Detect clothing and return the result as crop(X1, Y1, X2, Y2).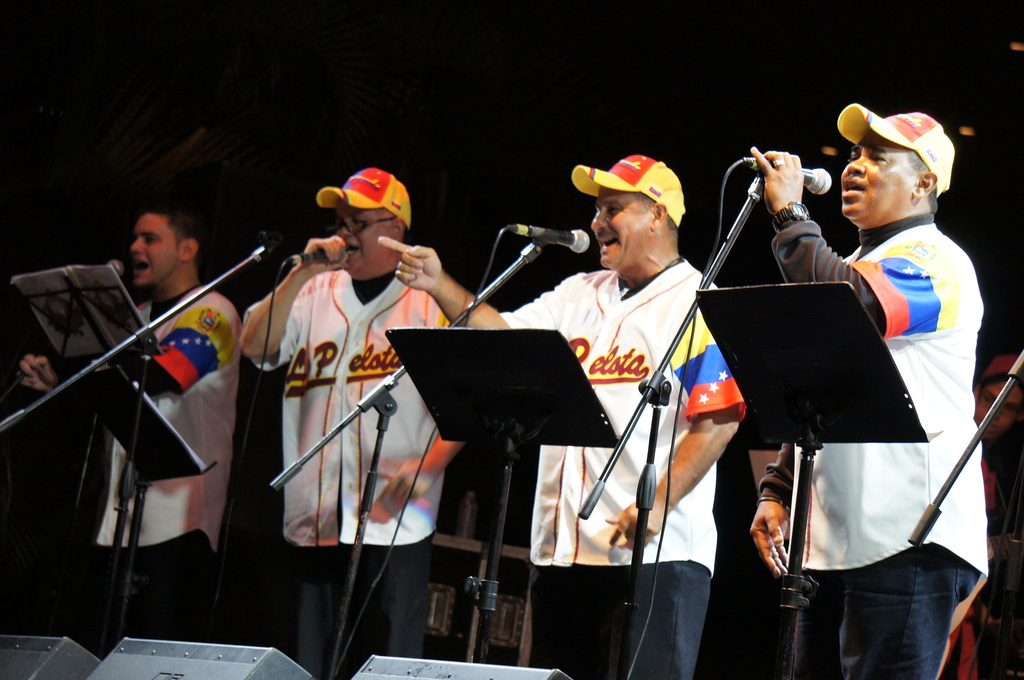
crop(797, 542, 958, 679).
